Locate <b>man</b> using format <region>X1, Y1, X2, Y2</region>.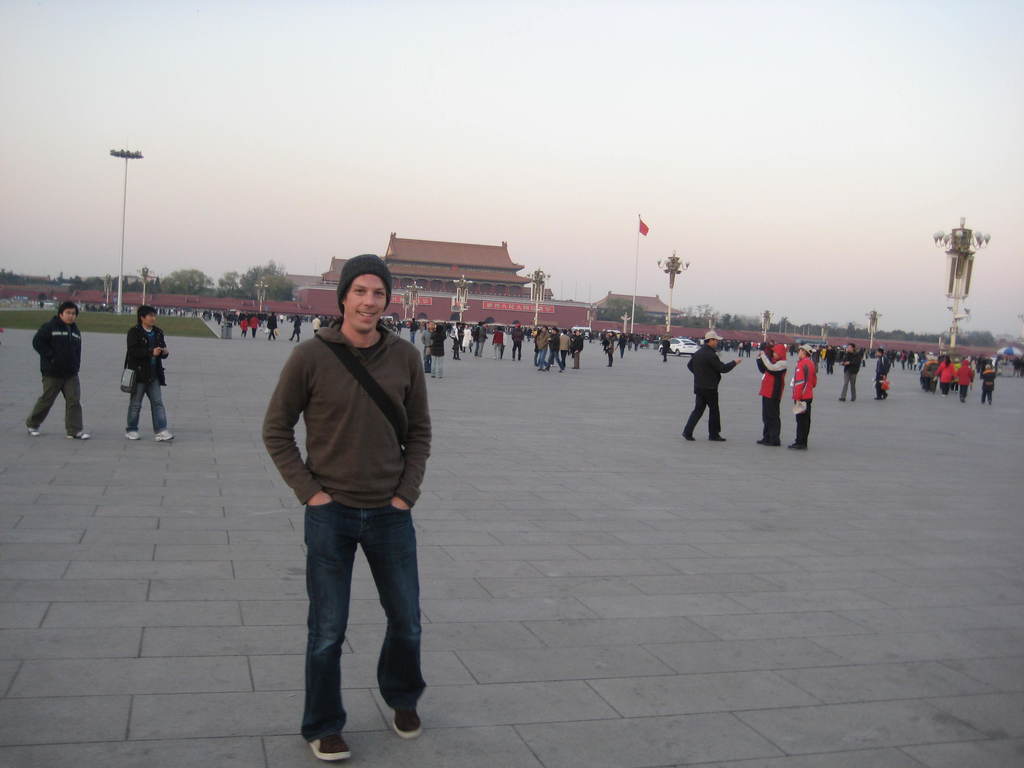
<region>124, 303, 175, 441</region>.
